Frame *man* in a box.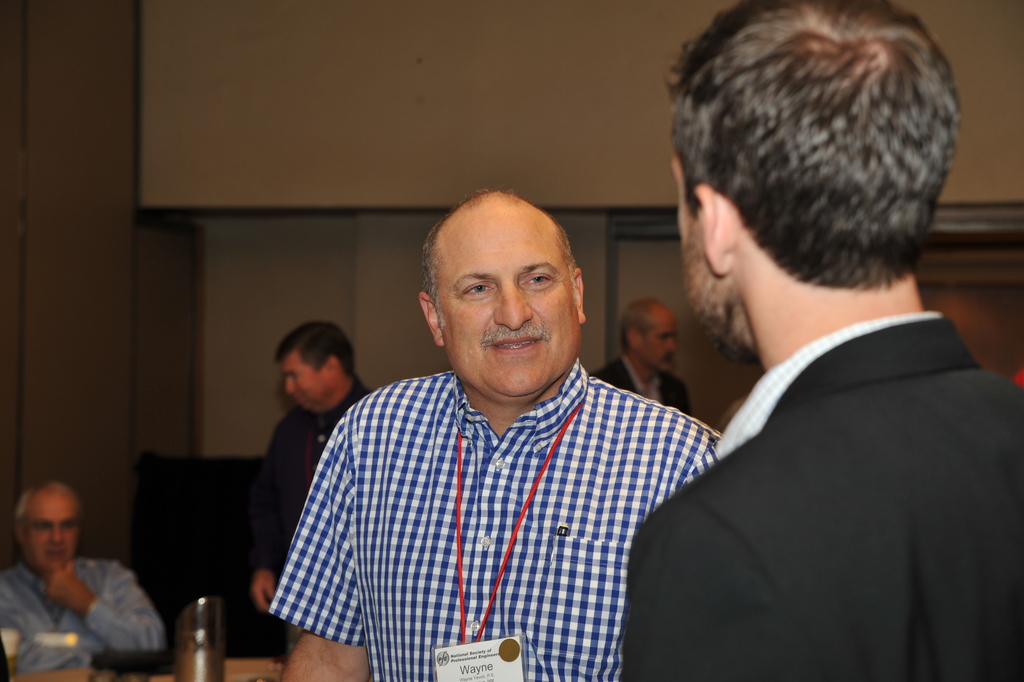
<box>0,477,157,679</box>.
